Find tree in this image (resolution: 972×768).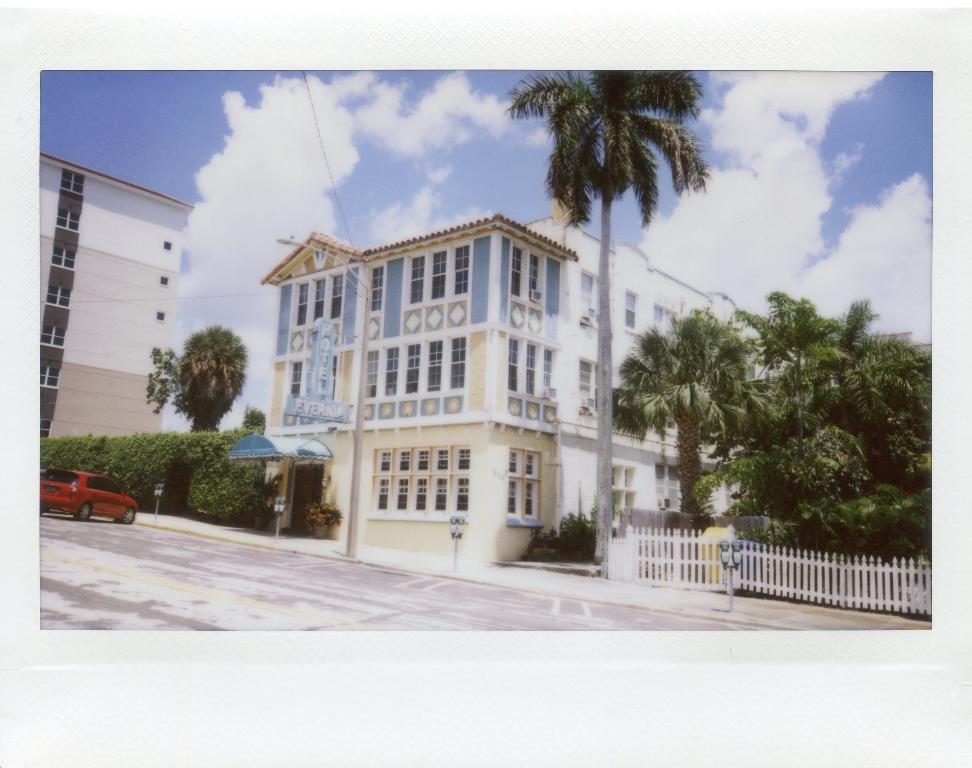
BBox(242, 404, 269, 434).
